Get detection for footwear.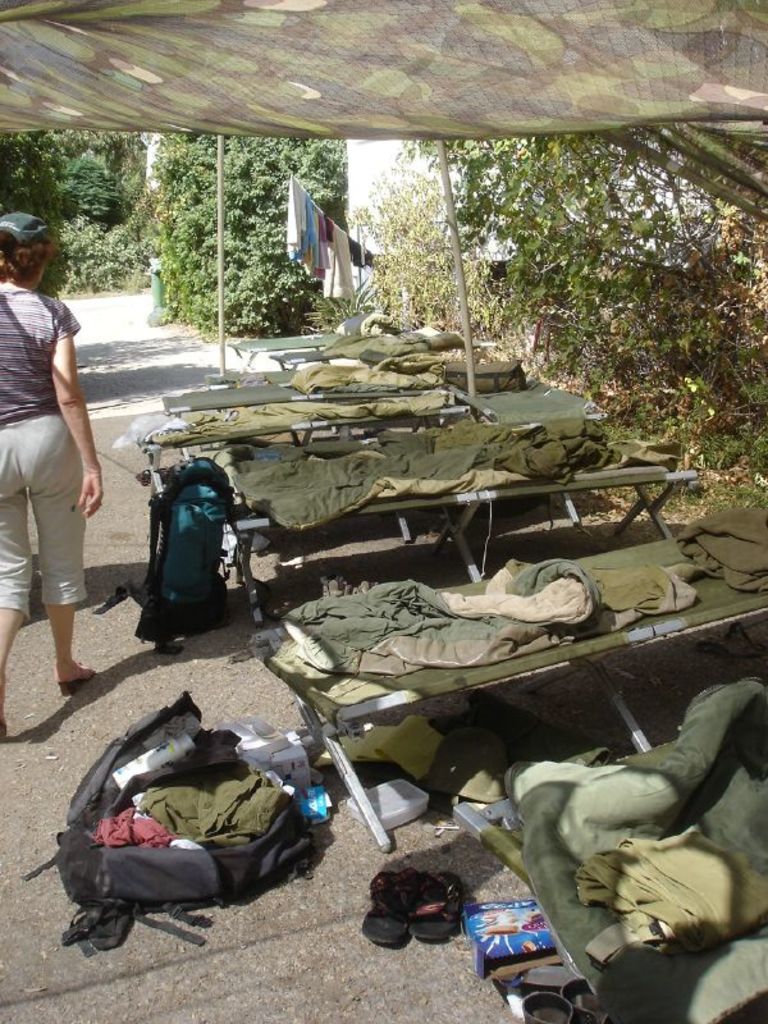
Detection: BBox(407, 867, 470, 947).
